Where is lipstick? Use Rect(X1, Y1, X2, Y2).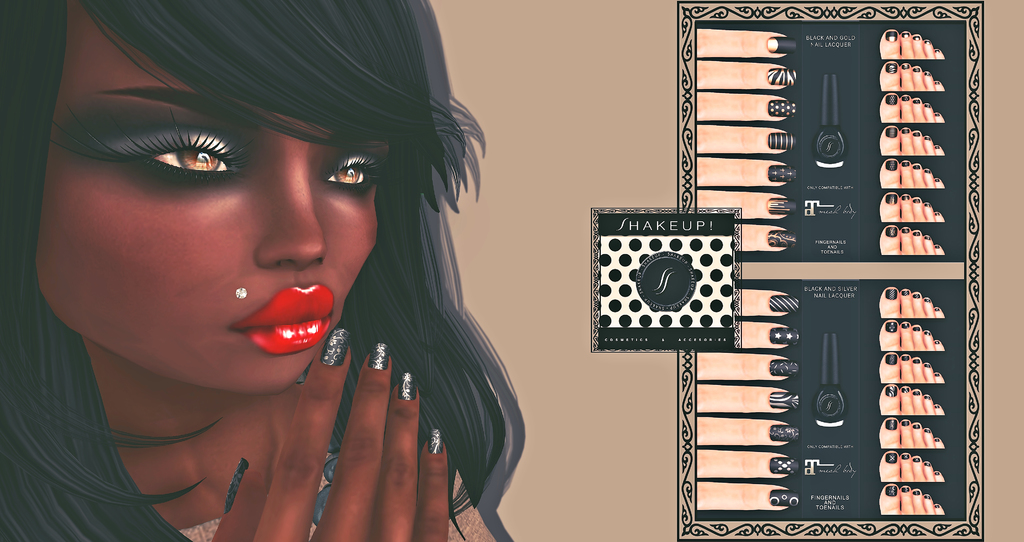
Rect(230, 283, 335, 360).
